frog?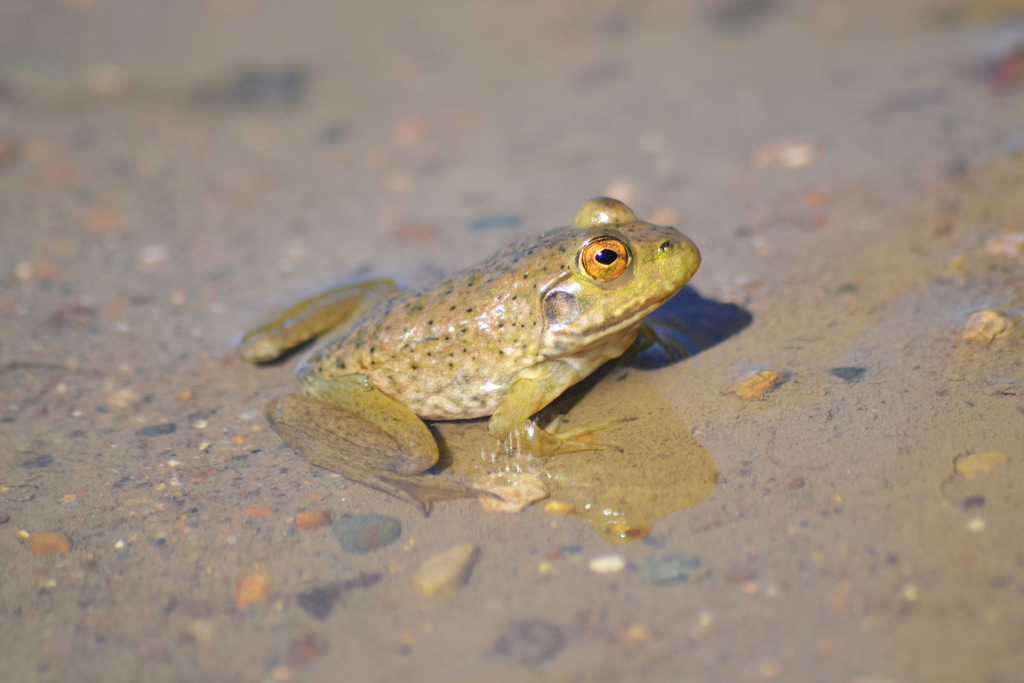
box=[241, 198, 699, 516]
